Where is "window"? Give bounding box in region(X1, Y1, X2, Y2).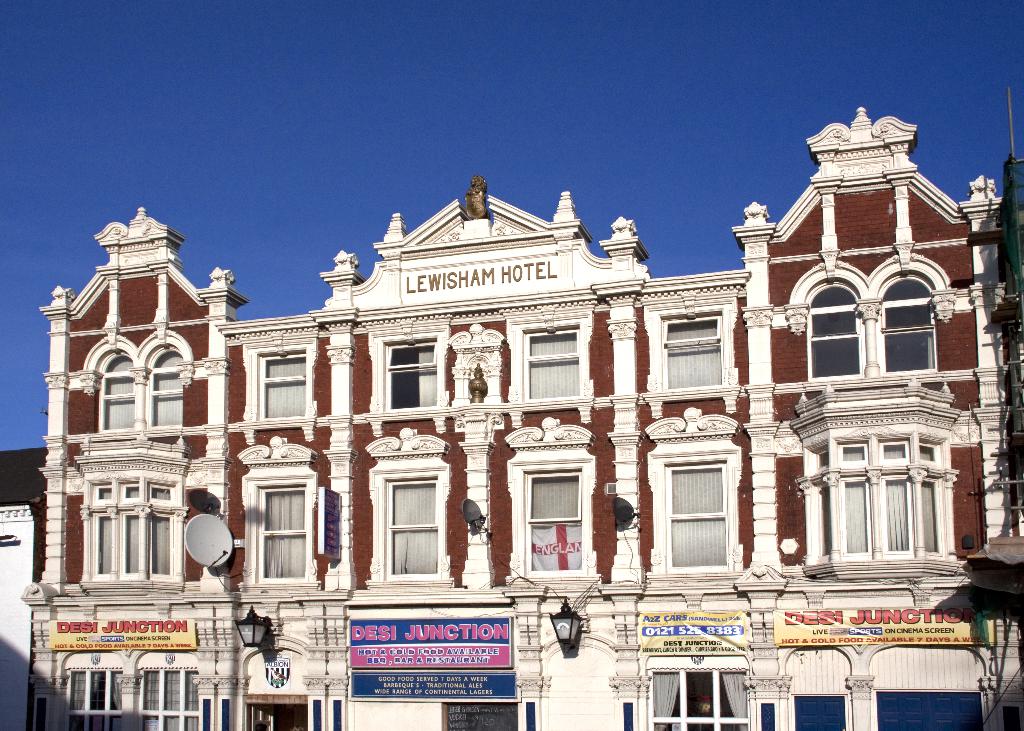
region(650, 304, 732, 393).
